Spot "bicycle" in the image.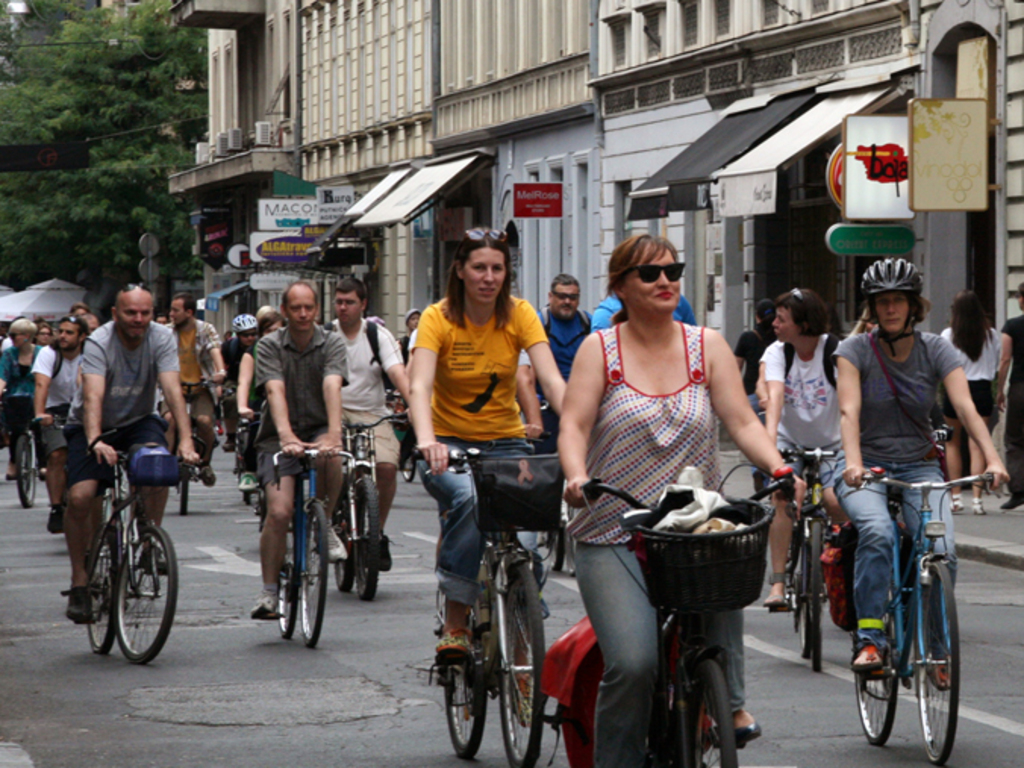
"bicycle" found at x1=567 y1=462 x2=809 y2=766.
